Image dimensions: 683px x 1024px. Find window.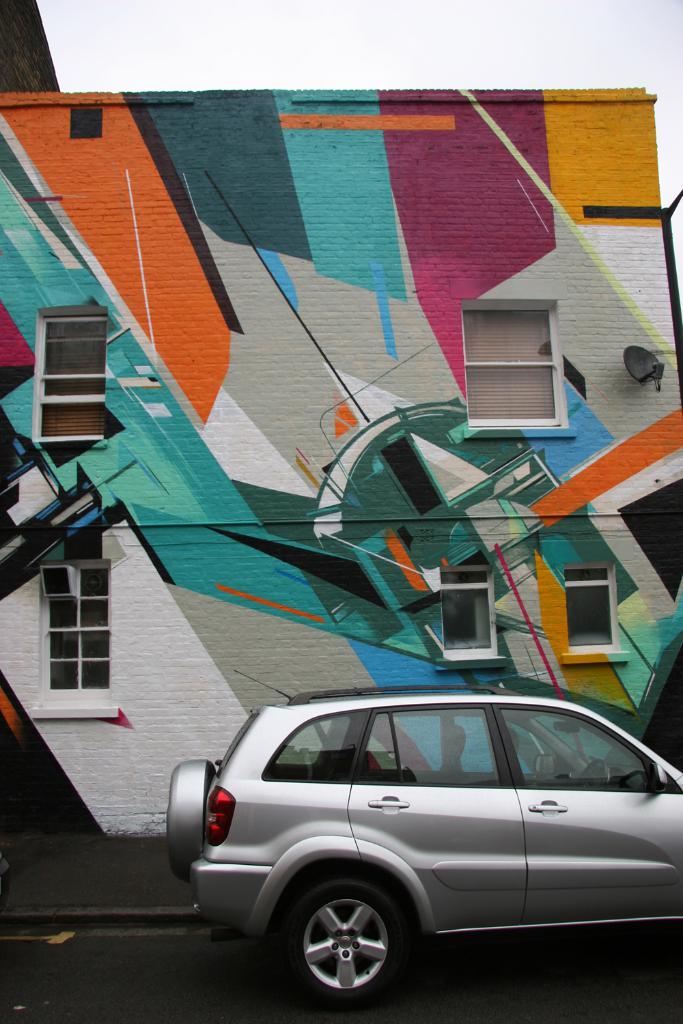
rect(267, 705, 369, 782).
